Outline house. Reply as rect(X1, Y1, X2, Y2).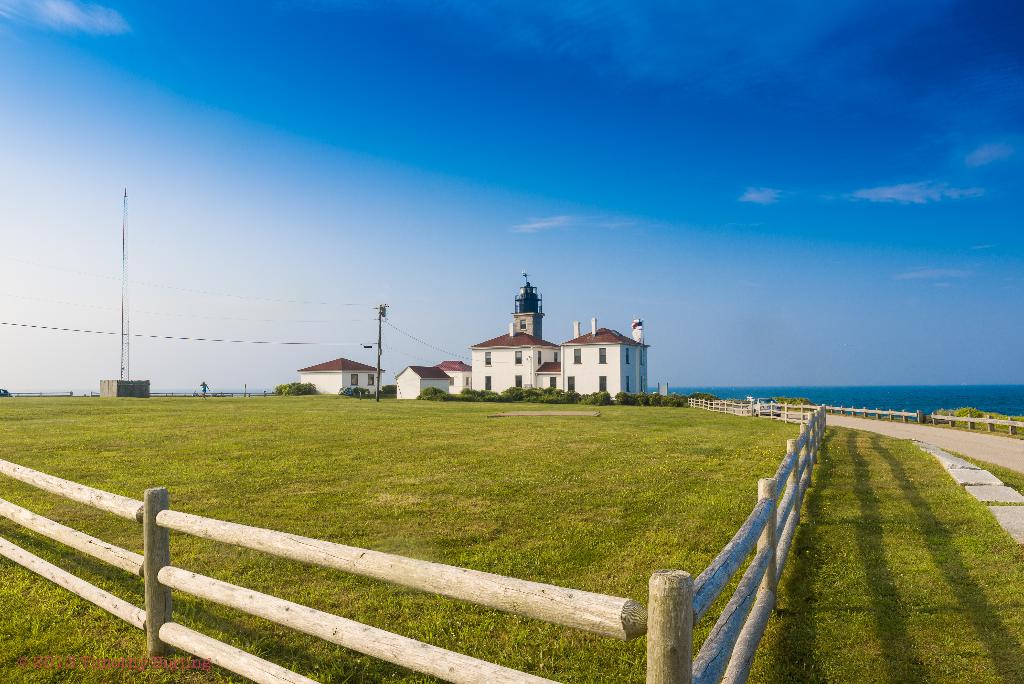
rect(296, 357, 387, 395).
